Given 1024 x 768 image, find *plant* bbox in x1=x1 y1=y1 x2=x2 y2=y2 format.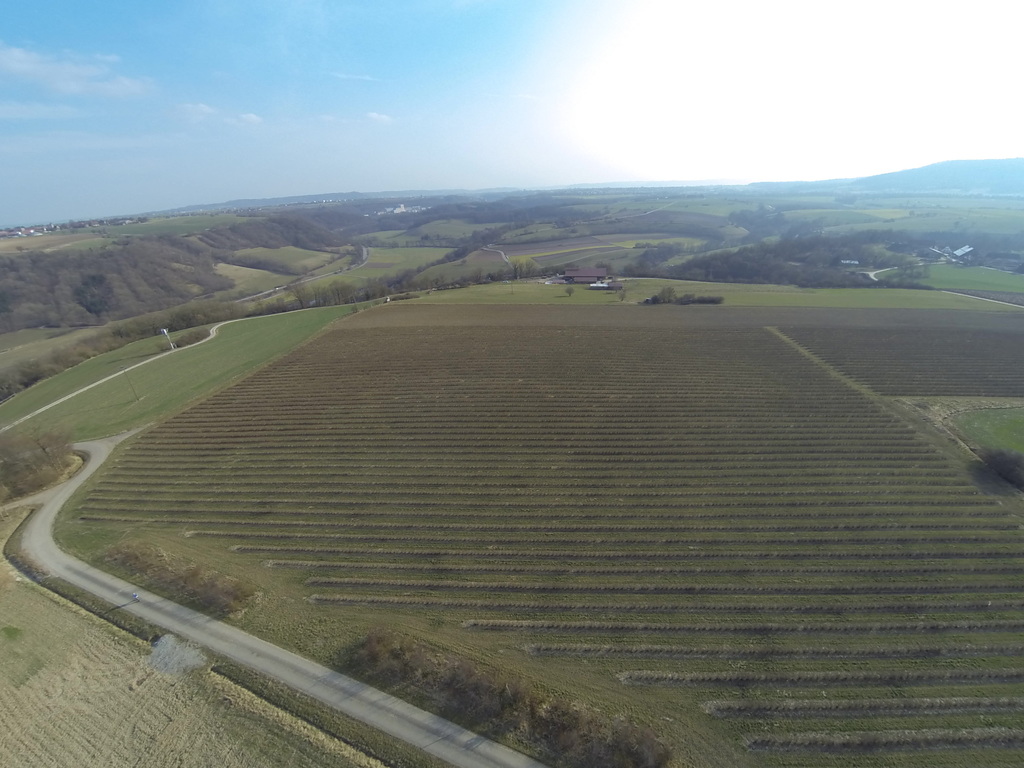
x1=676 y1=290 x2=722 y2=310.
